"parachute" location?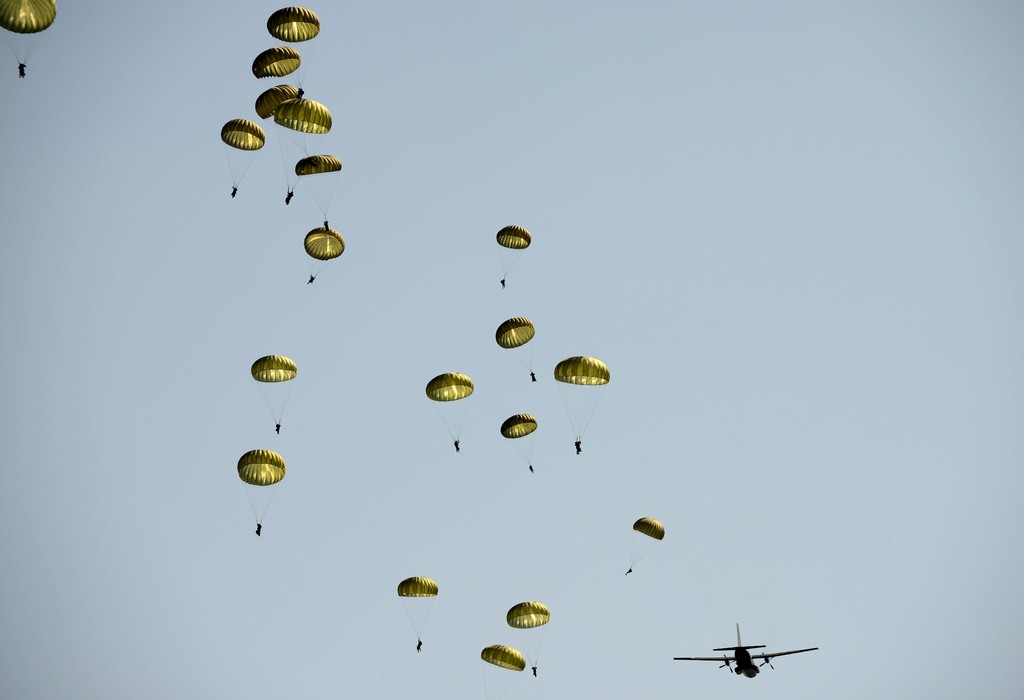
<region>546, 356, 608, 437</region>
